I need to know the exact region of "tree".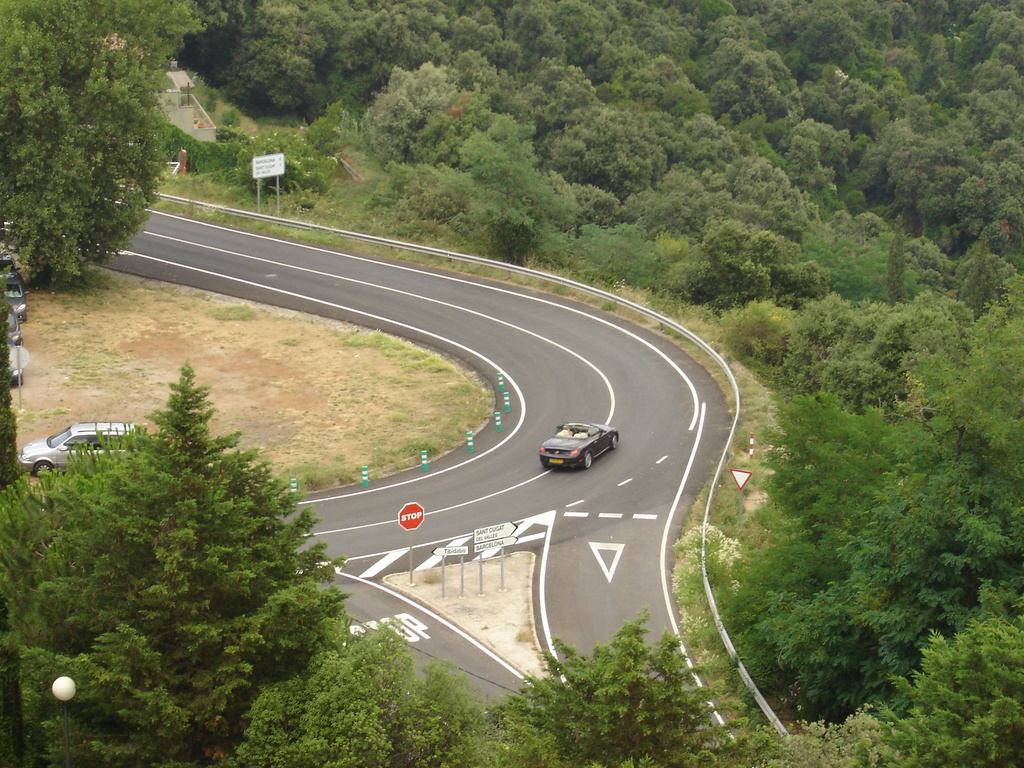
Region: 13,21,168,278.
